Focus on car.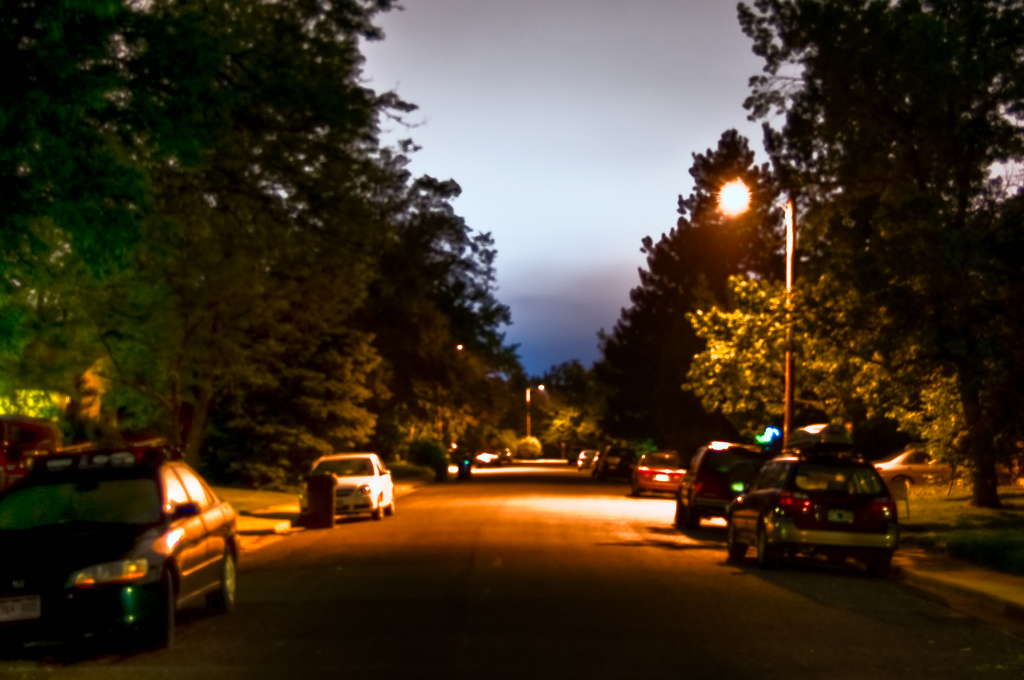
Focused at 674/437/784/542.
